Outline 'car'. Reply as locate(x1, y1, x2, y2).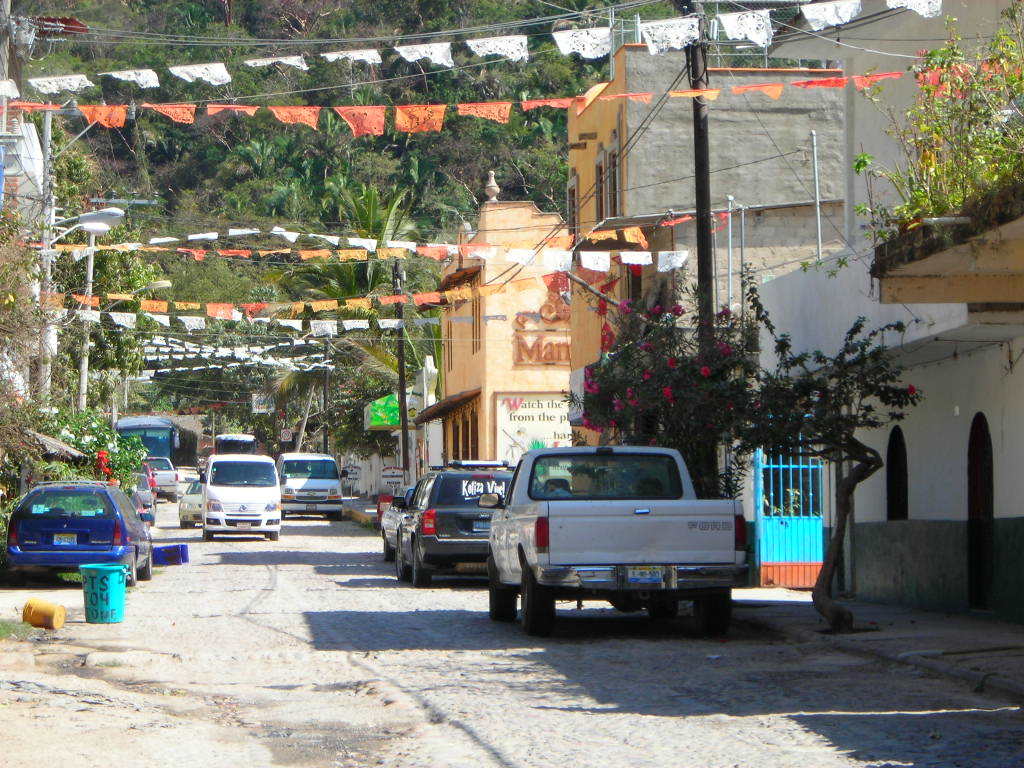
locate(285, 454, 349, 519).
